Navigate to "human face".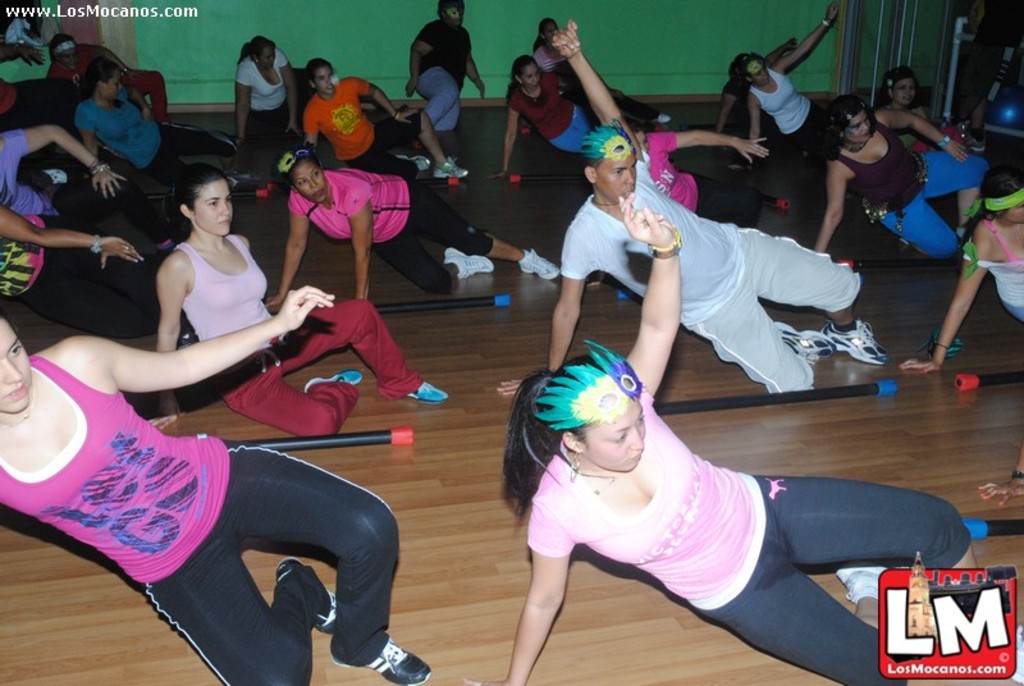
Navigation target: x1=100 y1=69 x2=124 y2=102.
